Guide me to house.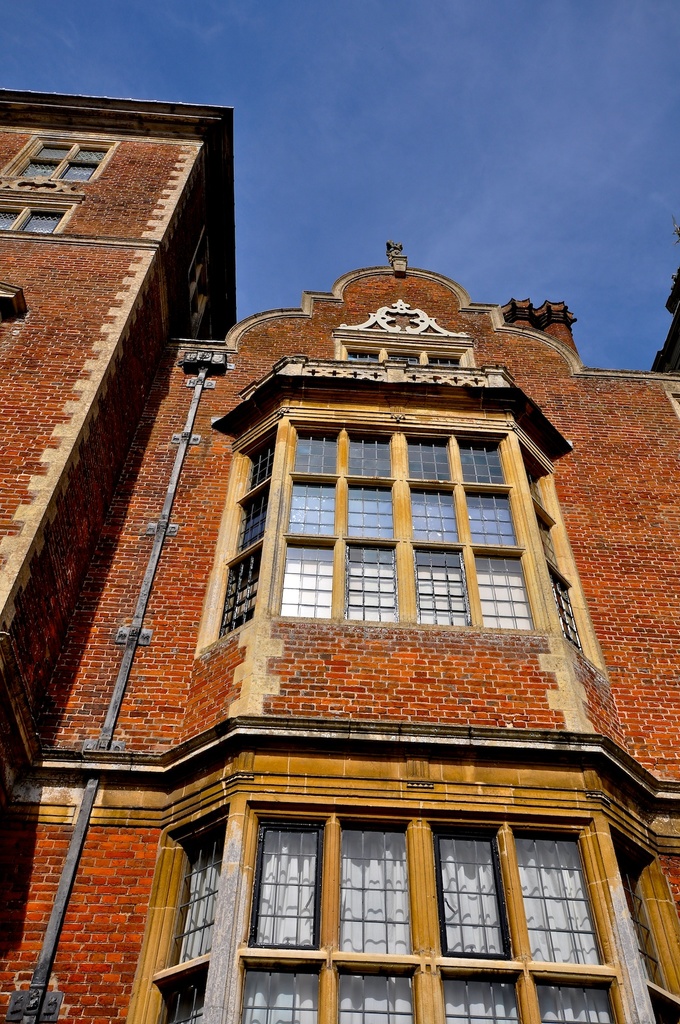
Guidance: box(0, 102, 679, 1023).
